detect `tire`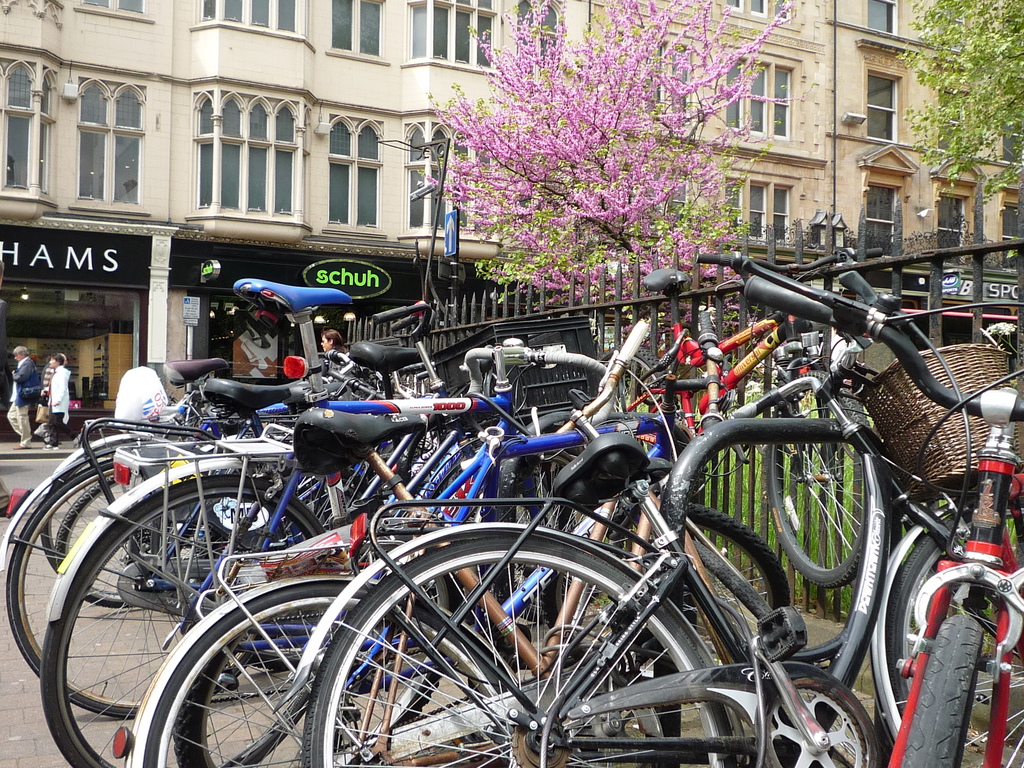
54, 477, 151, 605
